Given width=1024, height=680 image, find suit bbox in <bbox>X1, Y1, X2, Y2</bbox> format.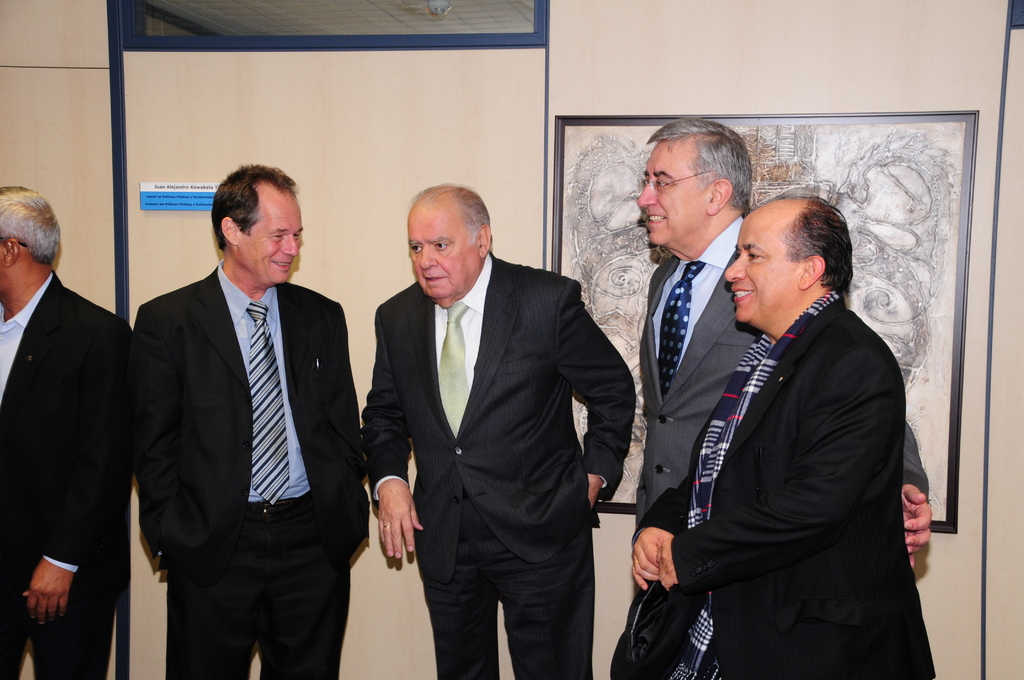
<bbox>133, 260, 366, 679</bbox>.
